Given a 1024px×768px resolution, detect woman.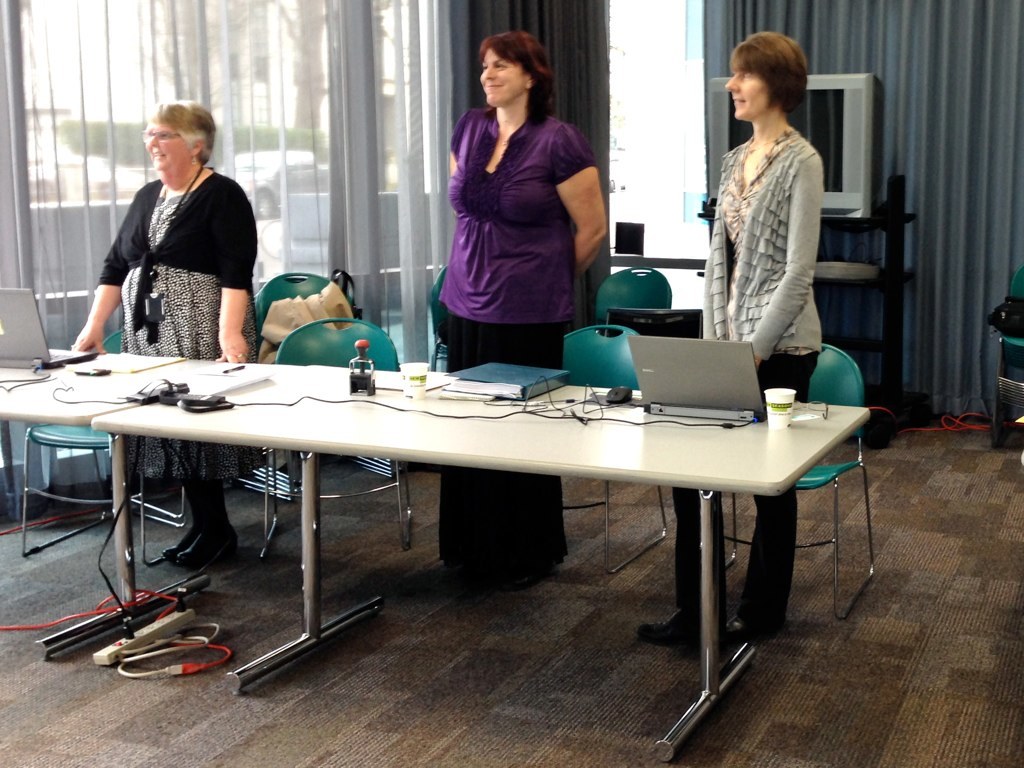
x1=52 y1=93 x2=262 y2=576.
